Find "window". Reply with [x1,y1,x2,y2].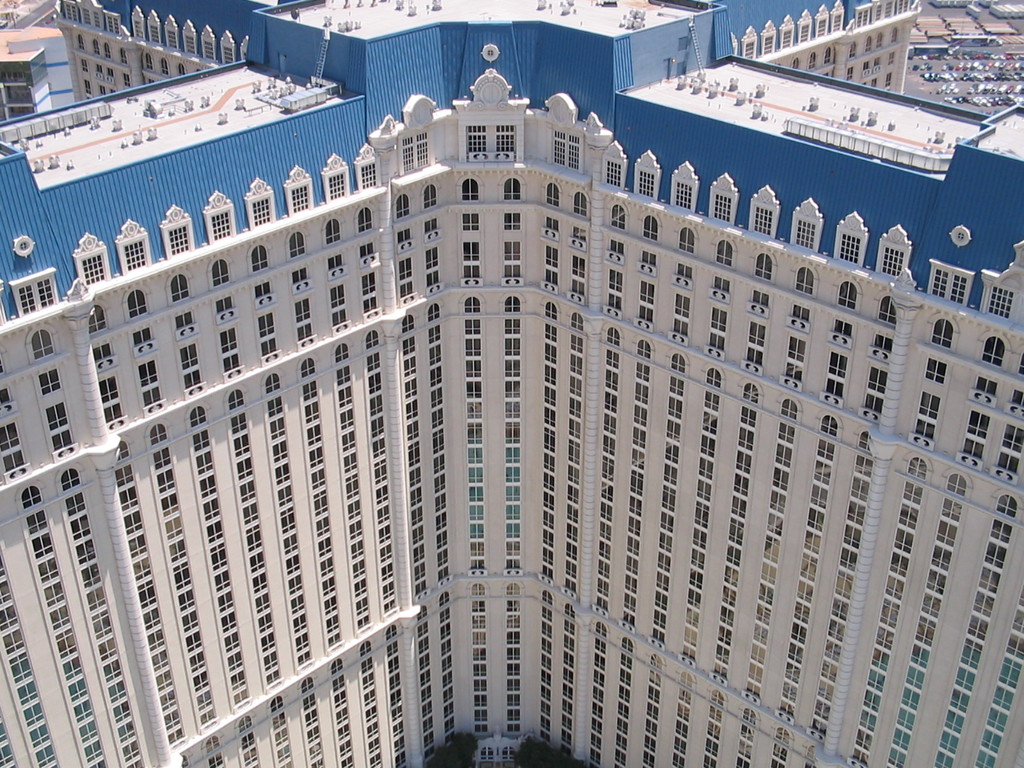
[12,648,31,680].
